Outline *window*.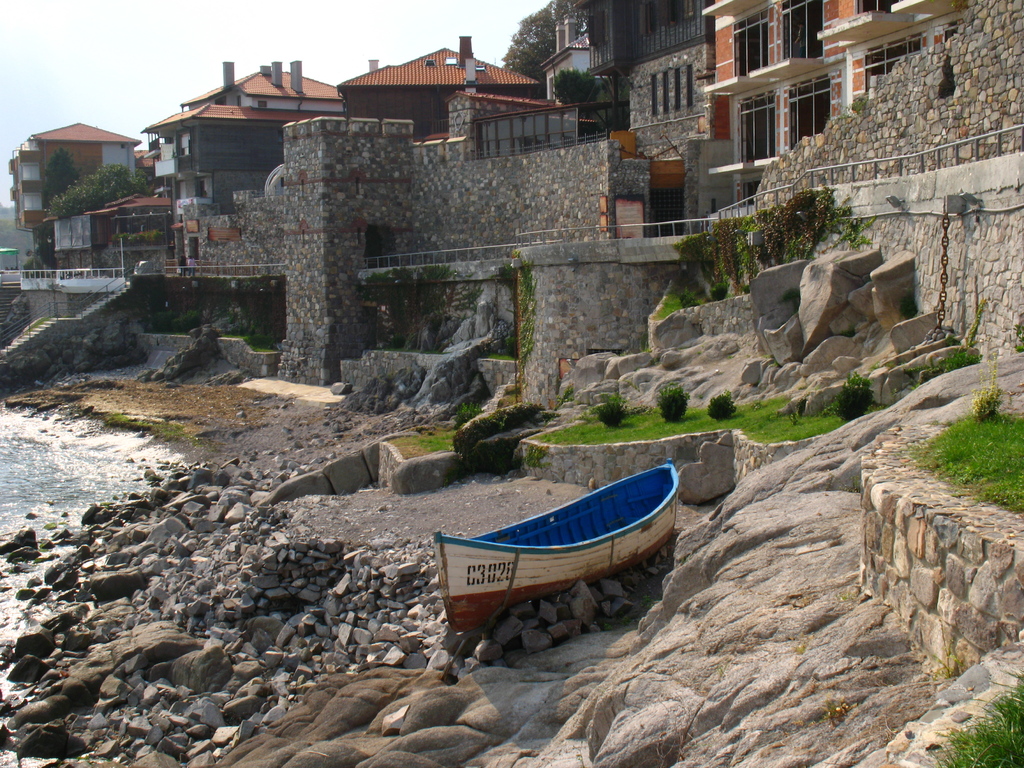
Outline: 787, 76, 833, 150.
